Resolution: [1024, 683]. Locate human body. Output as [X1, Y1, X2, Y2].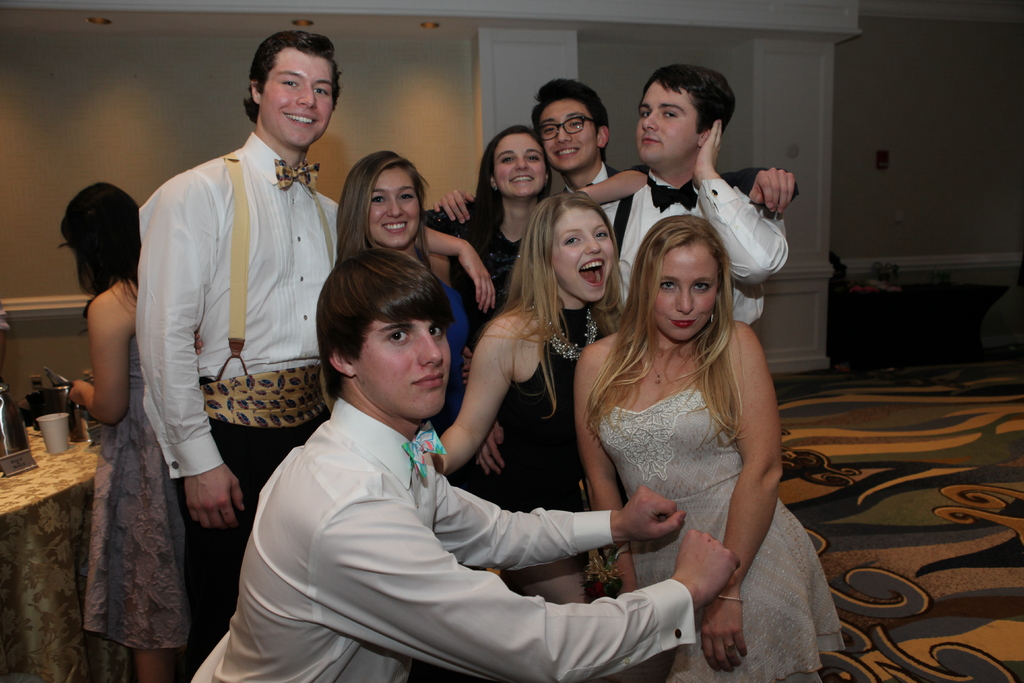
[524, 59, 635, 260].
